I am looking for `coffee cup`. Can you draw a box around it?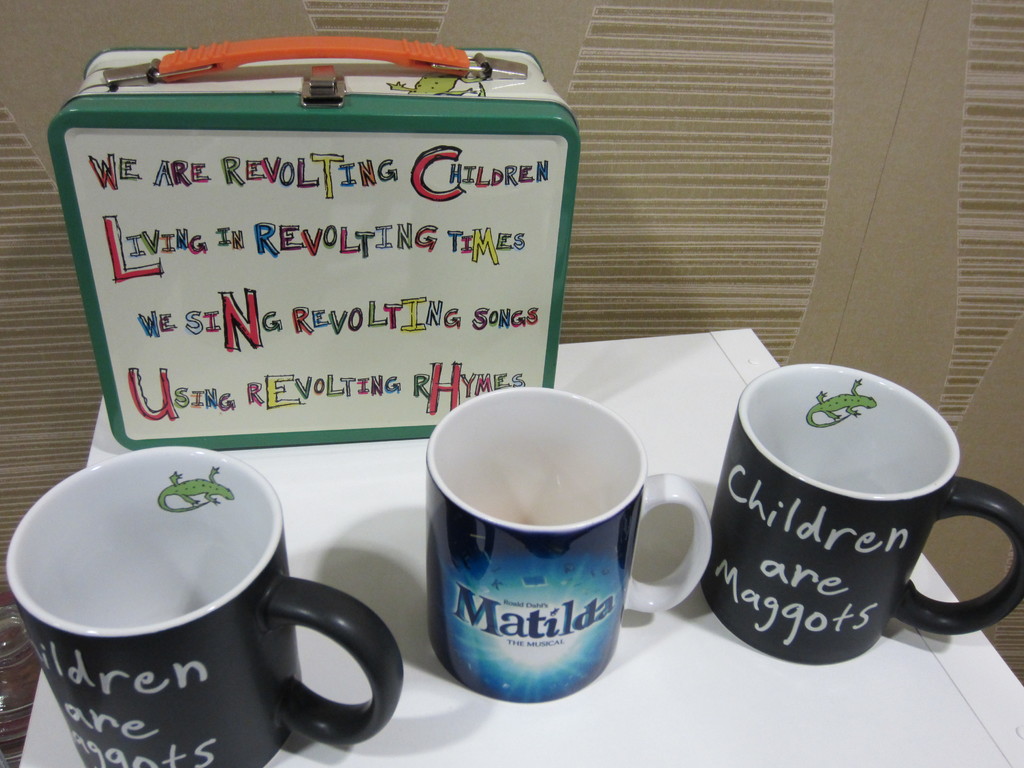
Sure, the bounding box is box=[700, 358, 1023, 665].
